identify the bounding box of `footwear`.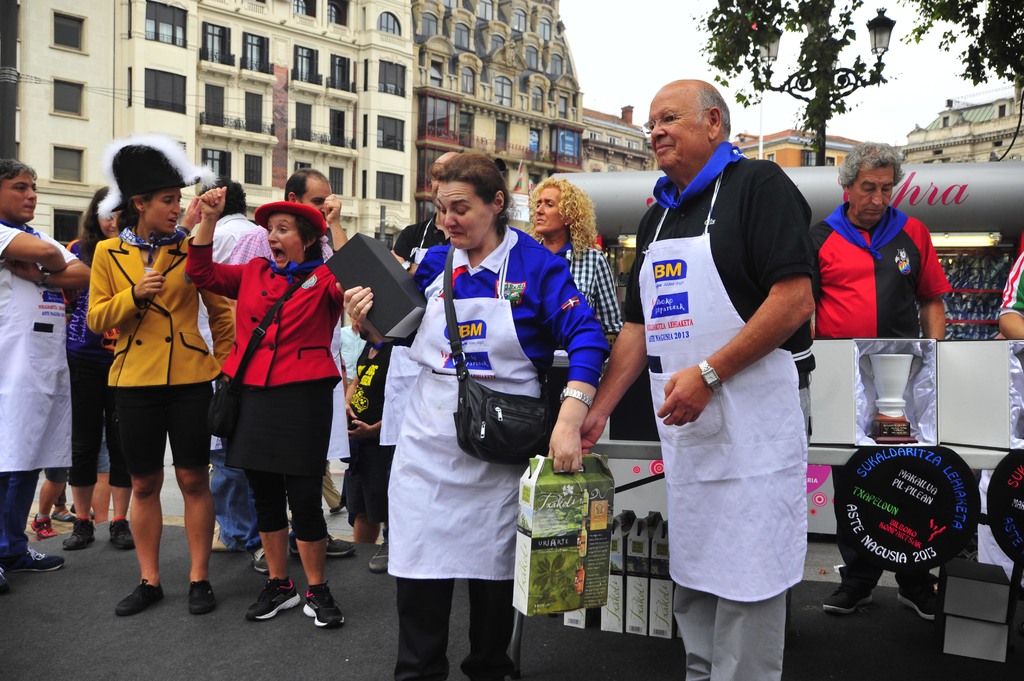
822,578,874,611.
